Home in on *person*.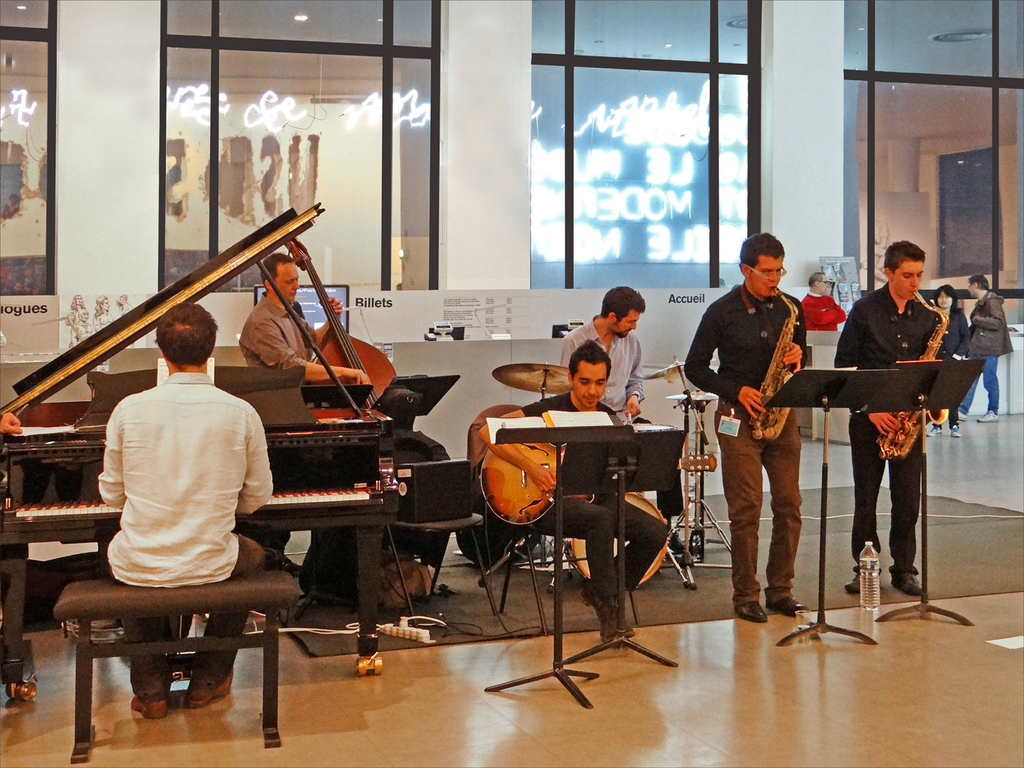
Homed in at x1=792 y1=272 x2=851 y2=332.
